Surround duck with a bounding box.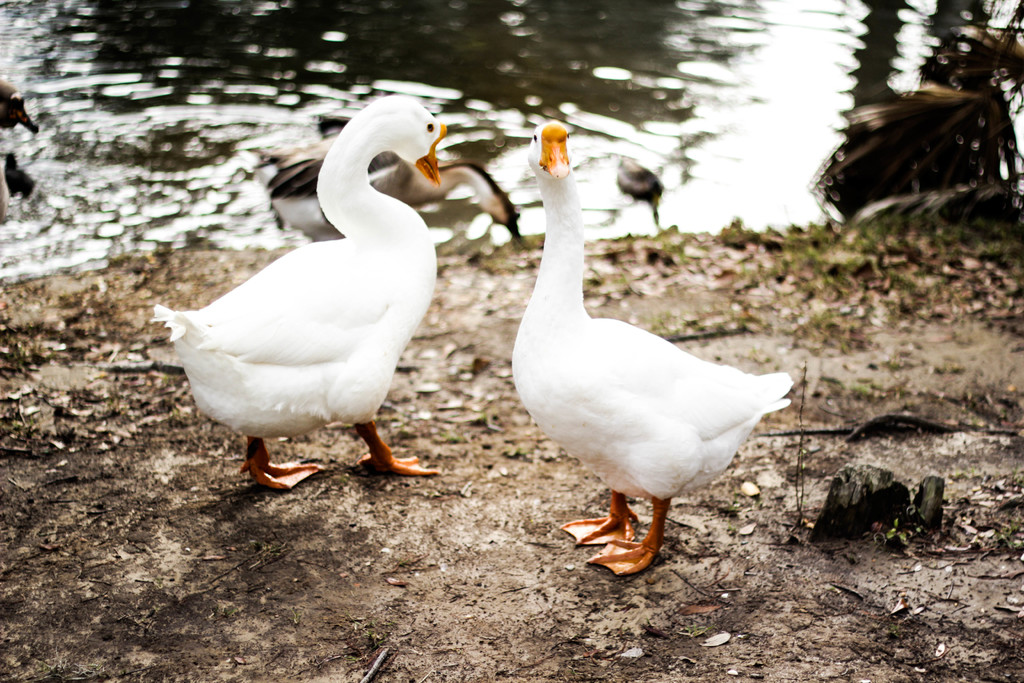
left=137, top=97, right=453, bottom=507.
